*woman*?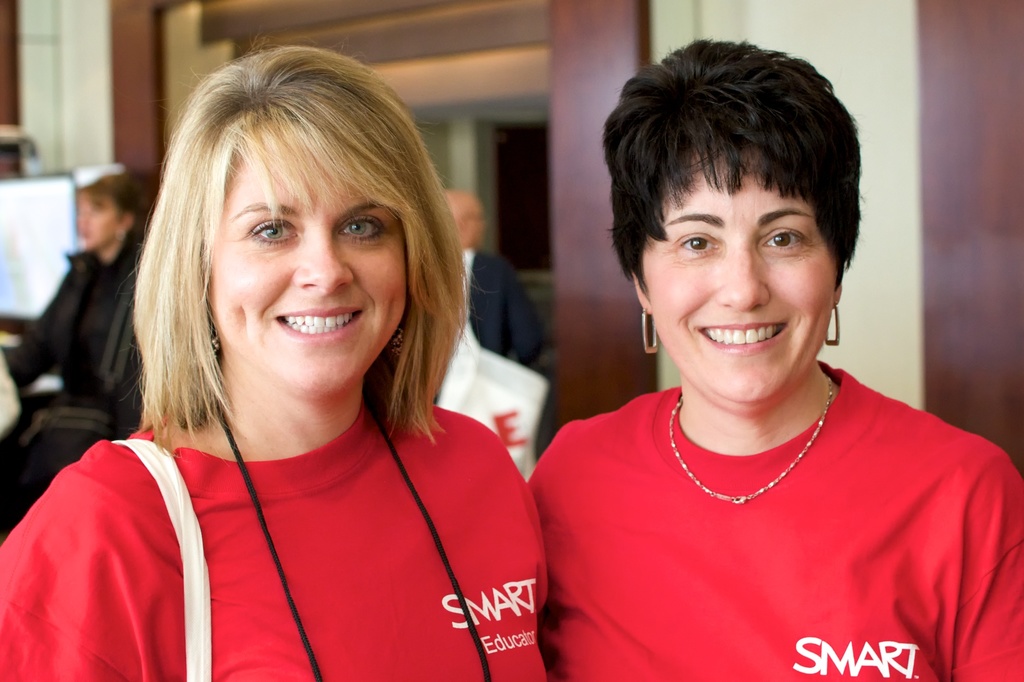
detection(38, 53, 554, 681)
